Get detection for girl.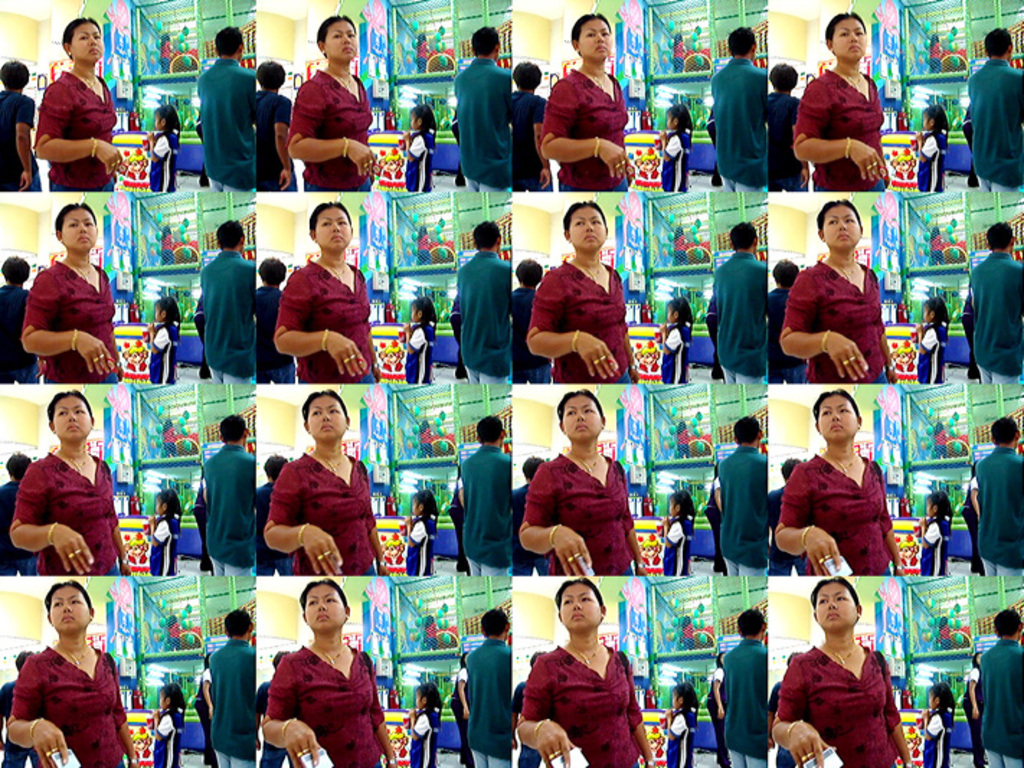
Detection: 398/104/438/193.
